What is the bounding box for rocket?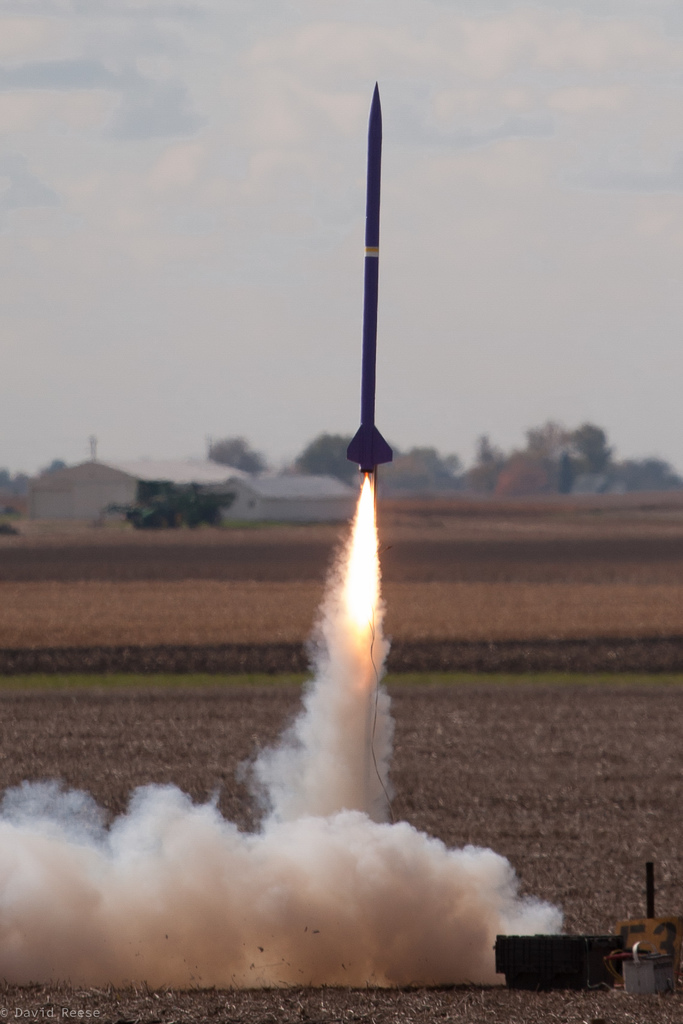
bbox(350, 82, 388, 479).
